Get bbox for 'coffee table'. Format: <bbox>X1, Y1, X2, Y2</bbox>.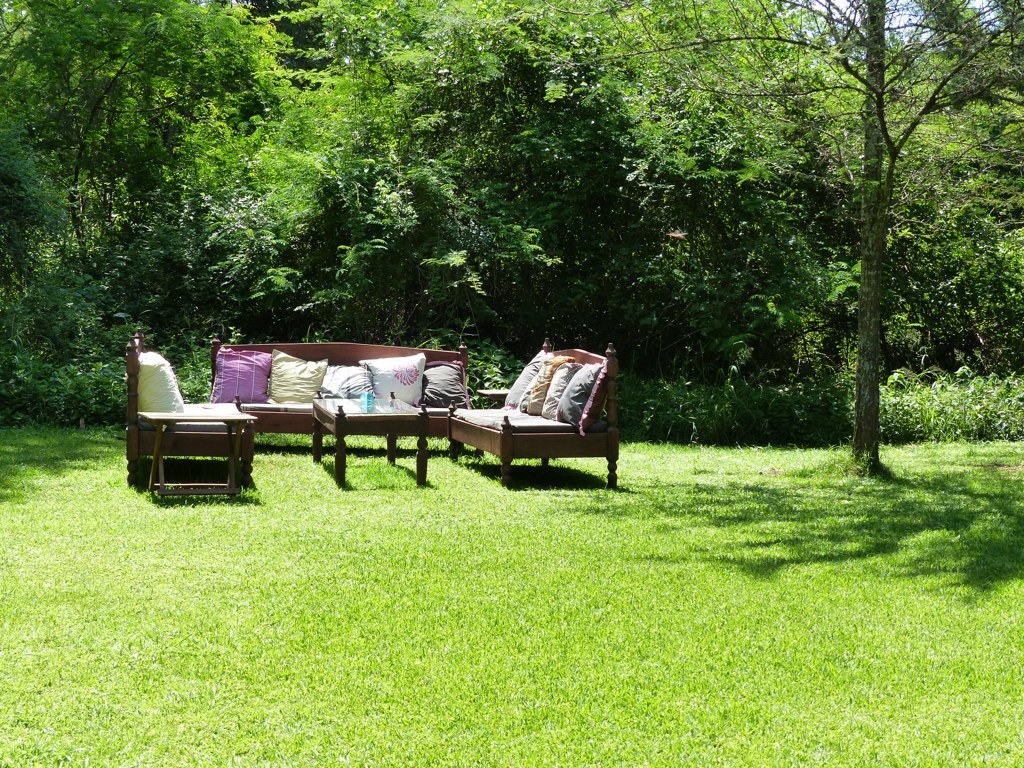
<bbox>310, 393, 429, 487</bbox>.
